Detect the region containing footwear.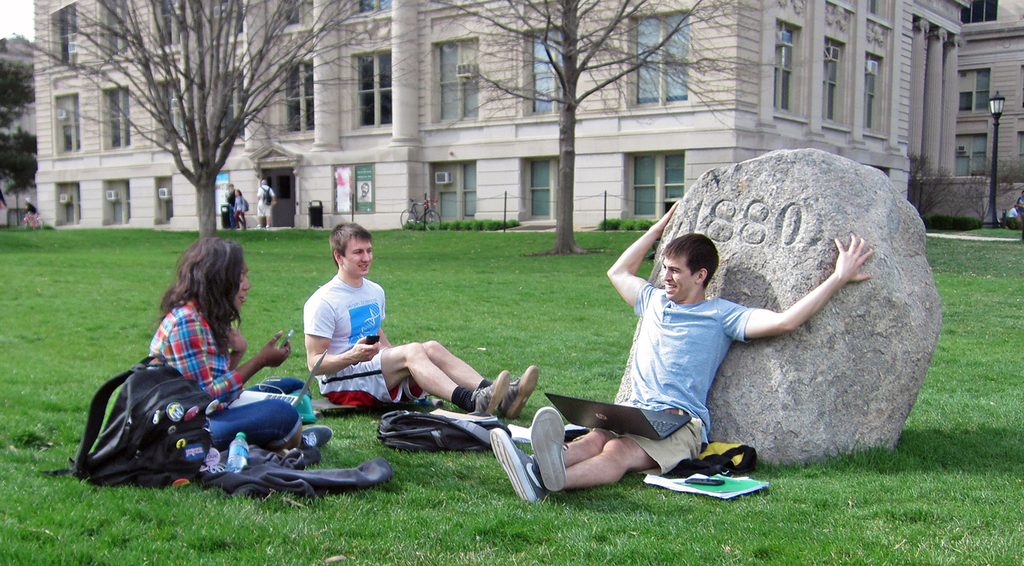
[469, 370, 510, 420].
